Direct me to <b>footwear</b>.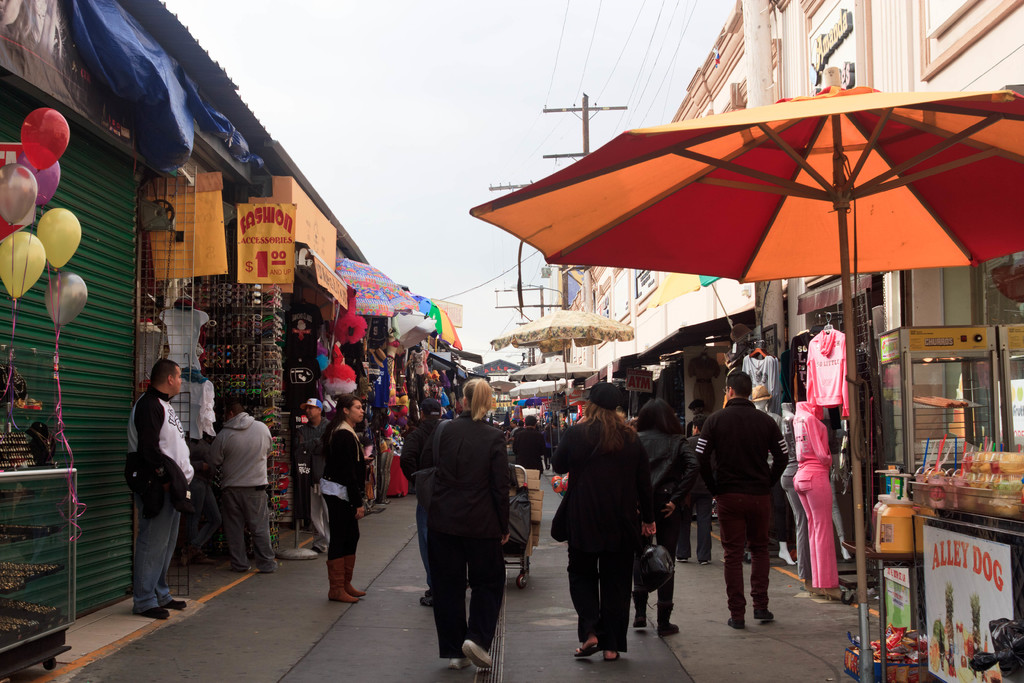
Direction: (x1=452, y1=658, x2=460, y2=670).
